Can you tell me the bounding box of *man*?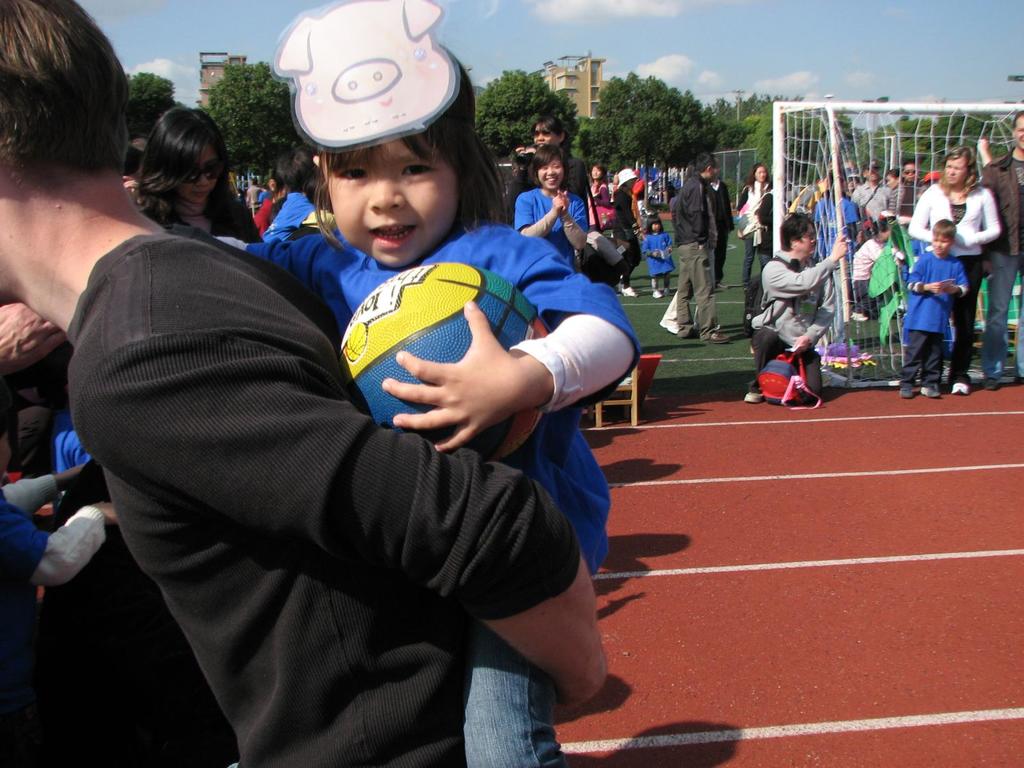
locate(741, 211, 858, 406).
